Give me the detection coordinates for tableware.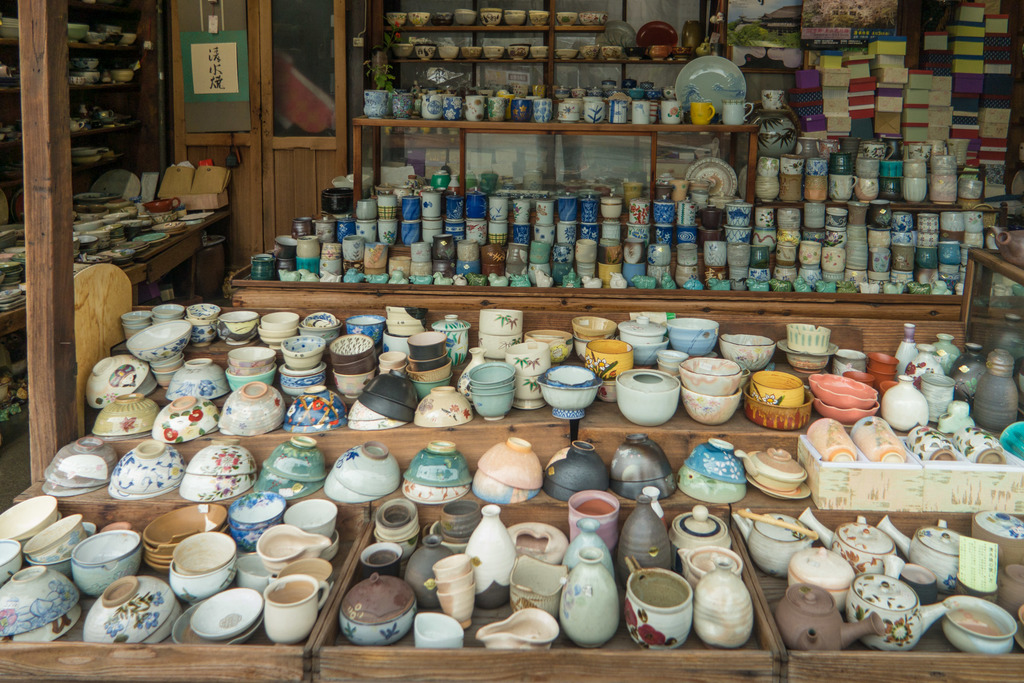
region(12, 509, 62, 552).
